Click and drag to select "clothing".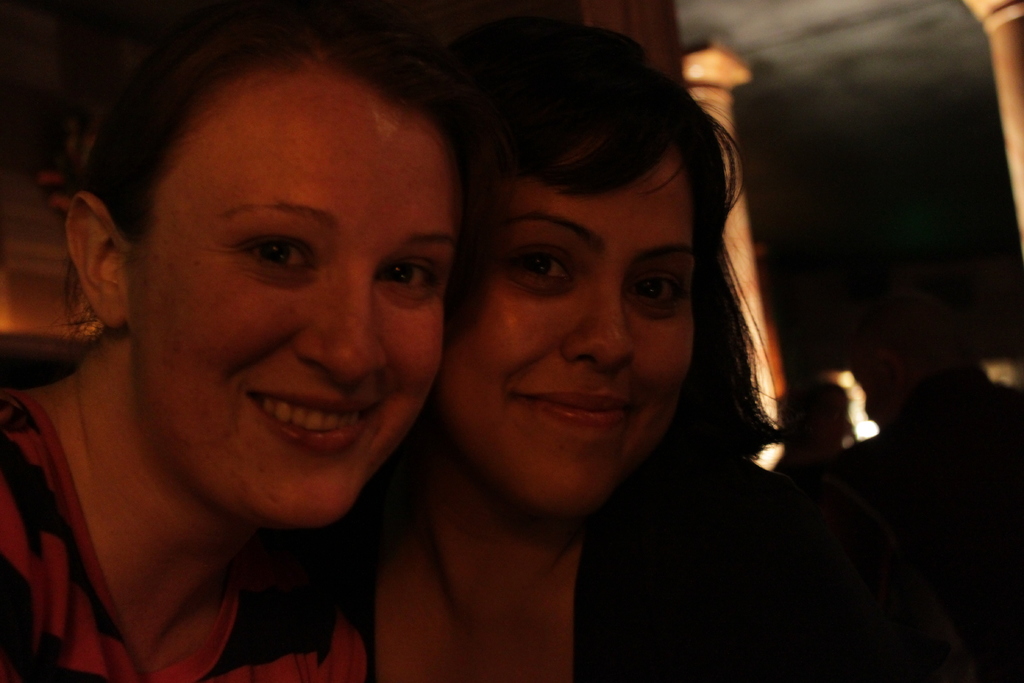
Selection: 0,378,457,682.
